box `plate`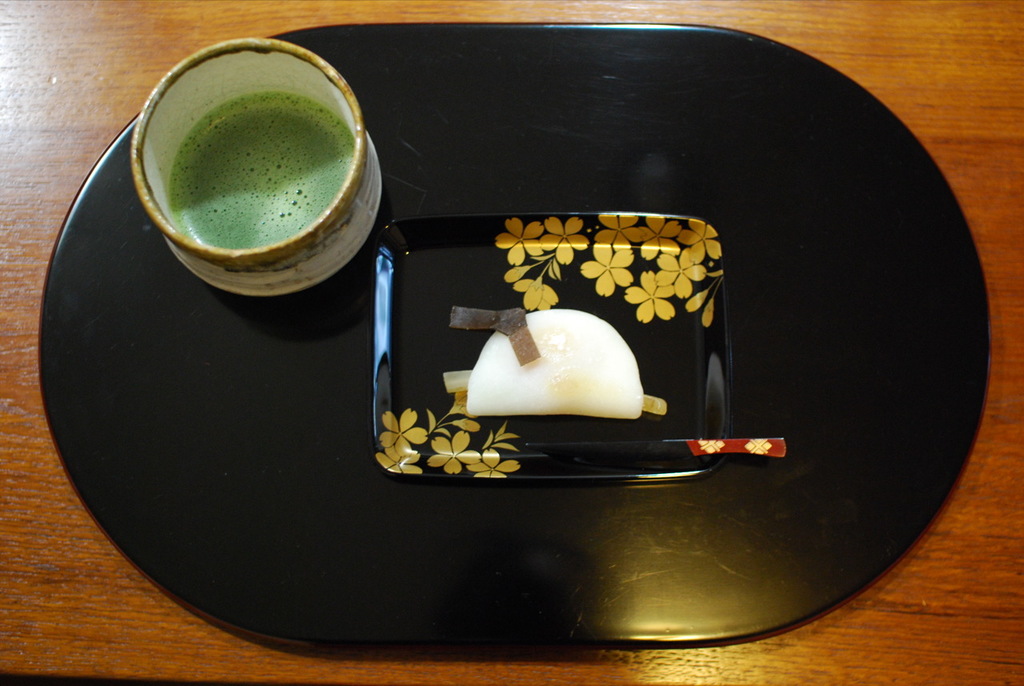
BBox(40, 18, 992, 651)
